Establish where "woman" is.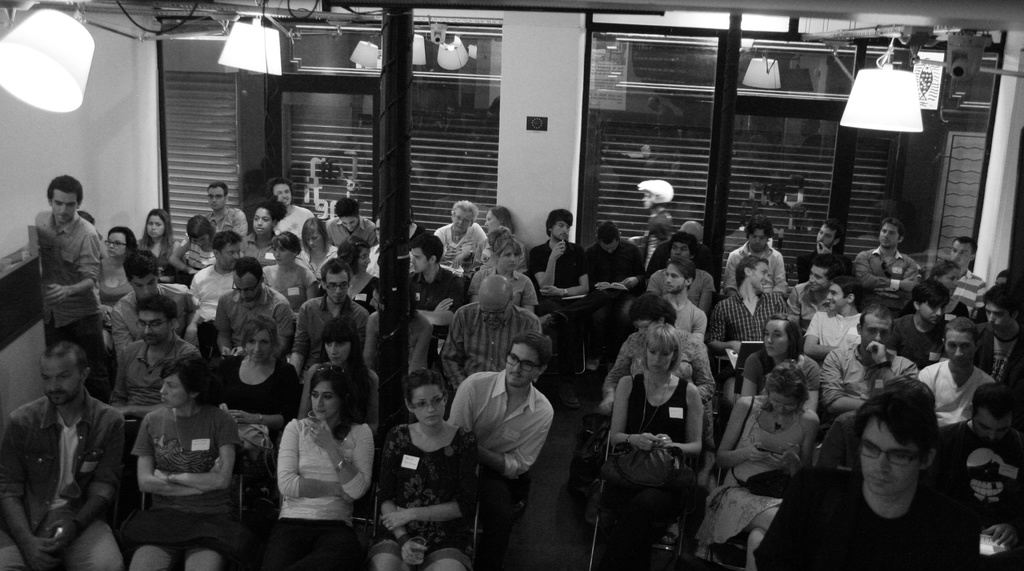
Established at rect(373, 367, 478, 570).
